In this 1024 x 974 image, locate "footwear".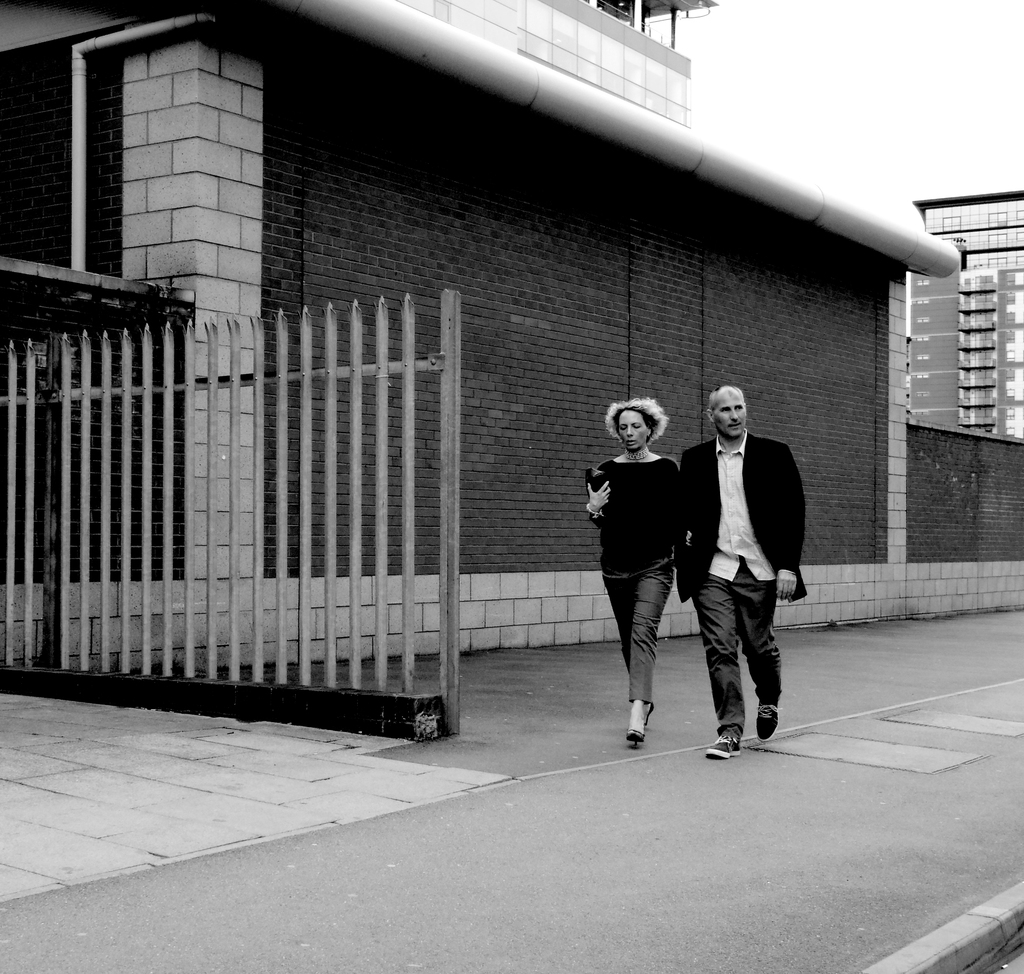
Bounding box: box=[751, 696, 781, 742].
